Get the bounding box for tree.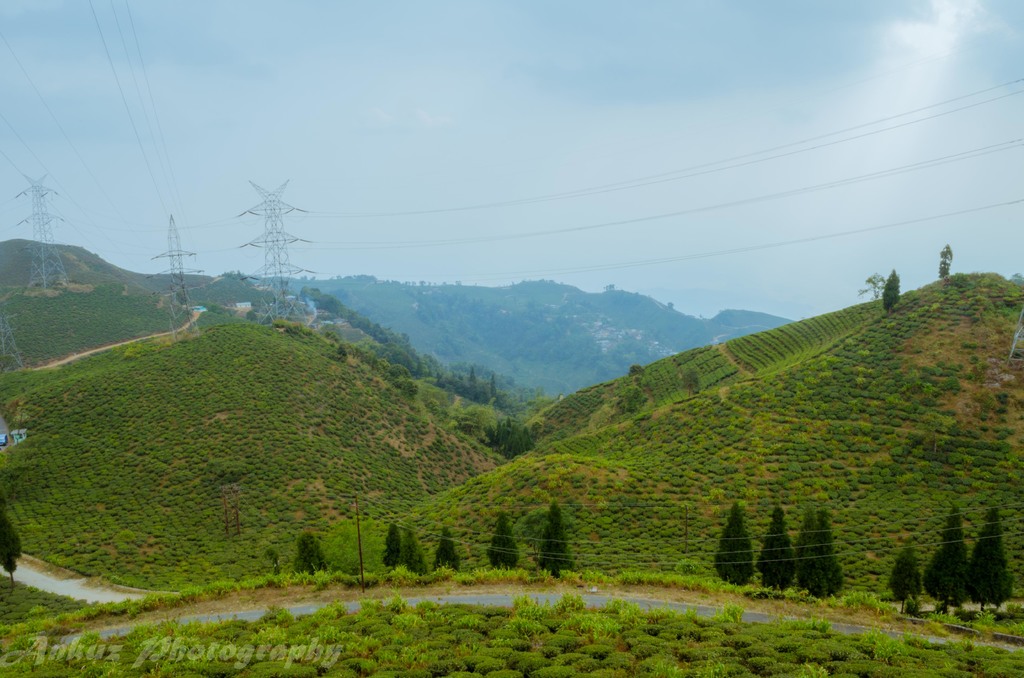
bbox=[283, 531, 330, 572].
